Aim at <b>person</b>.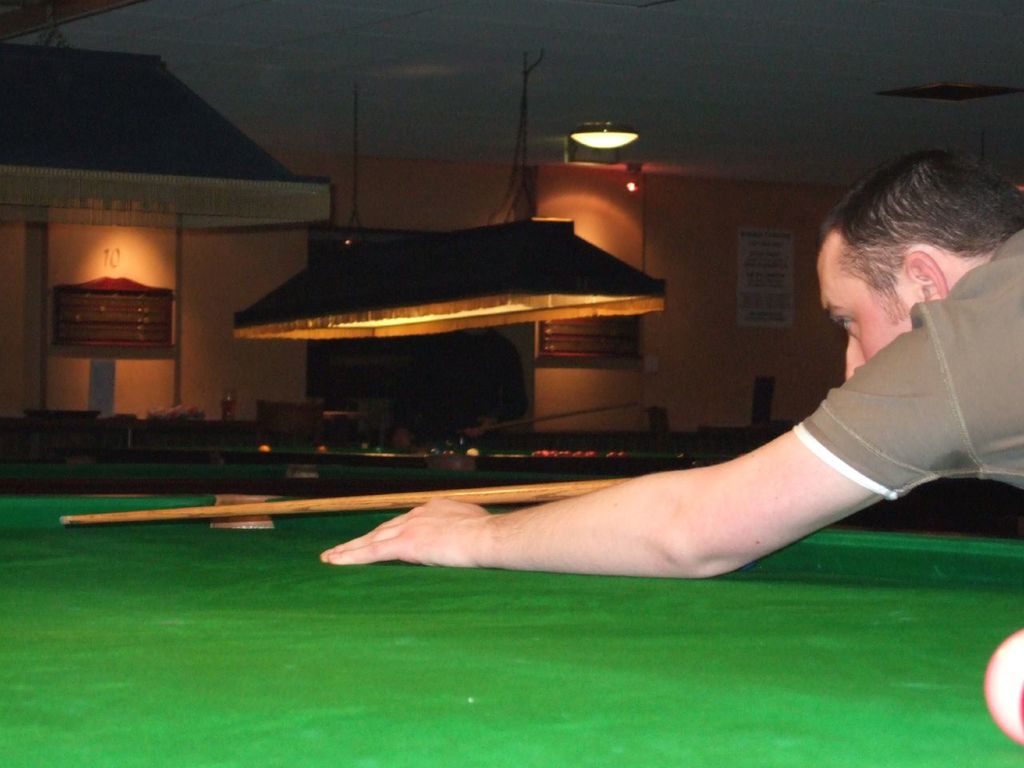
Aimed at (312, 166, 973, 621).
